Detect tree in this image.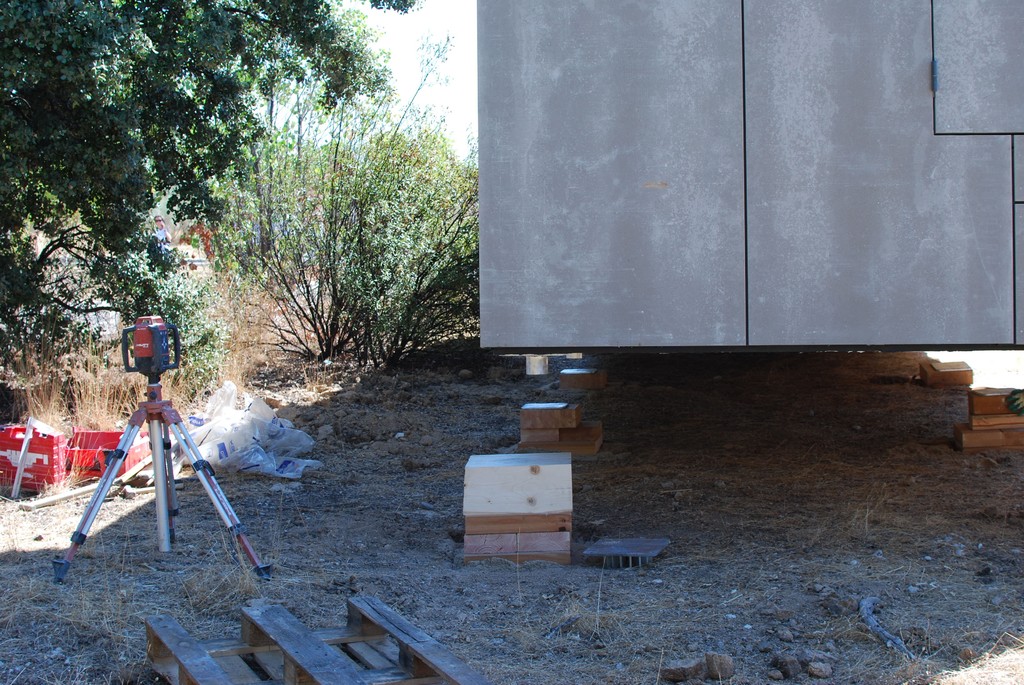
Detection: [157,8,451,307].
